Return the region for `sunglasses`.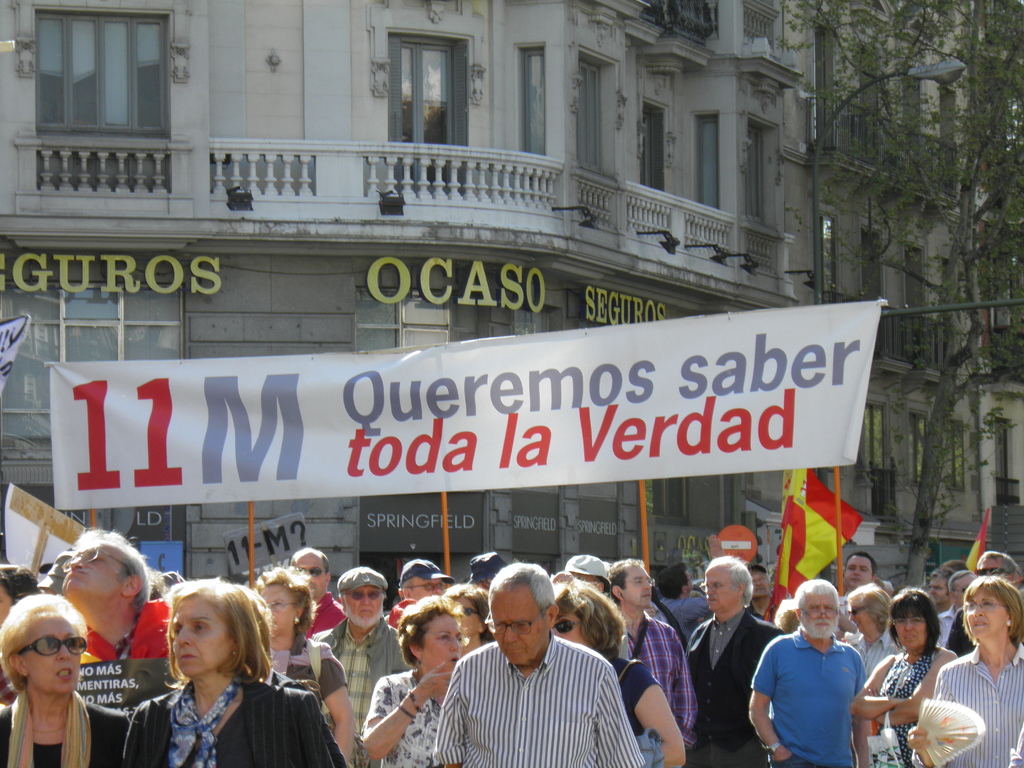
(545,616,588,633).
